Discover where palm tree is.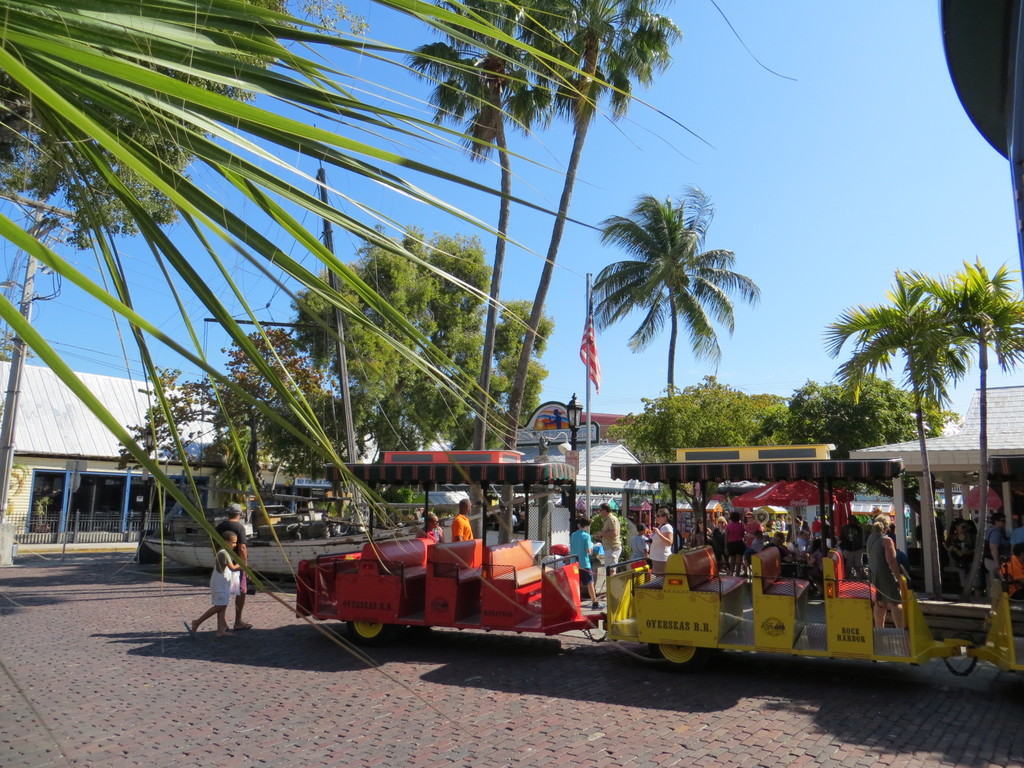
Discovered at locate(536, 0, 627, 442).
